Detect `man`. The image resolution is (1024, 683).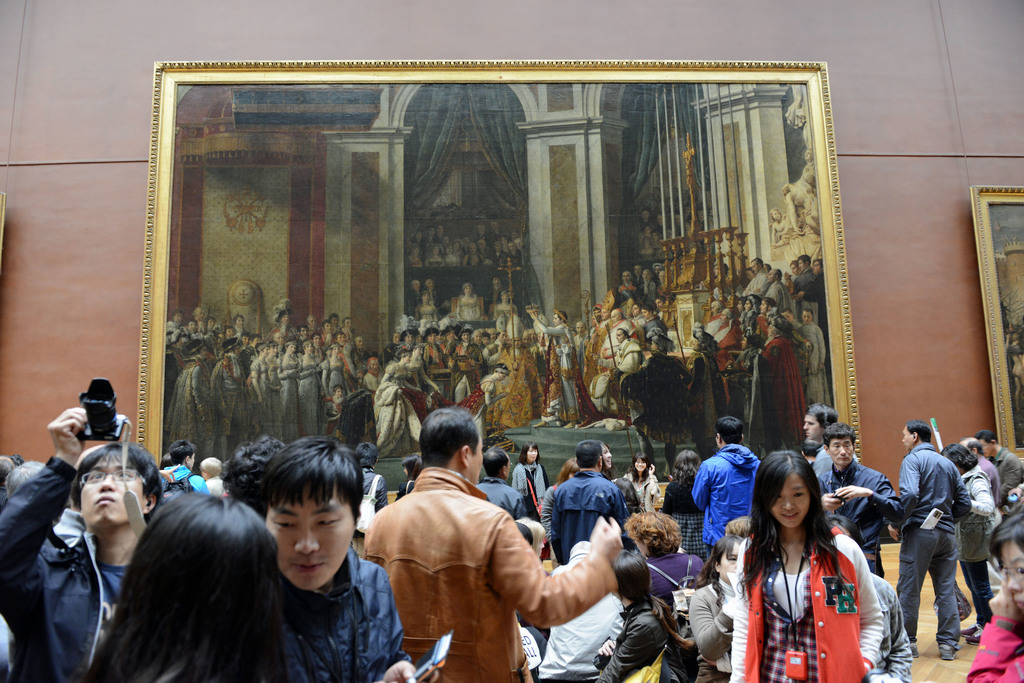
box=[797, 438, 826, 465].
